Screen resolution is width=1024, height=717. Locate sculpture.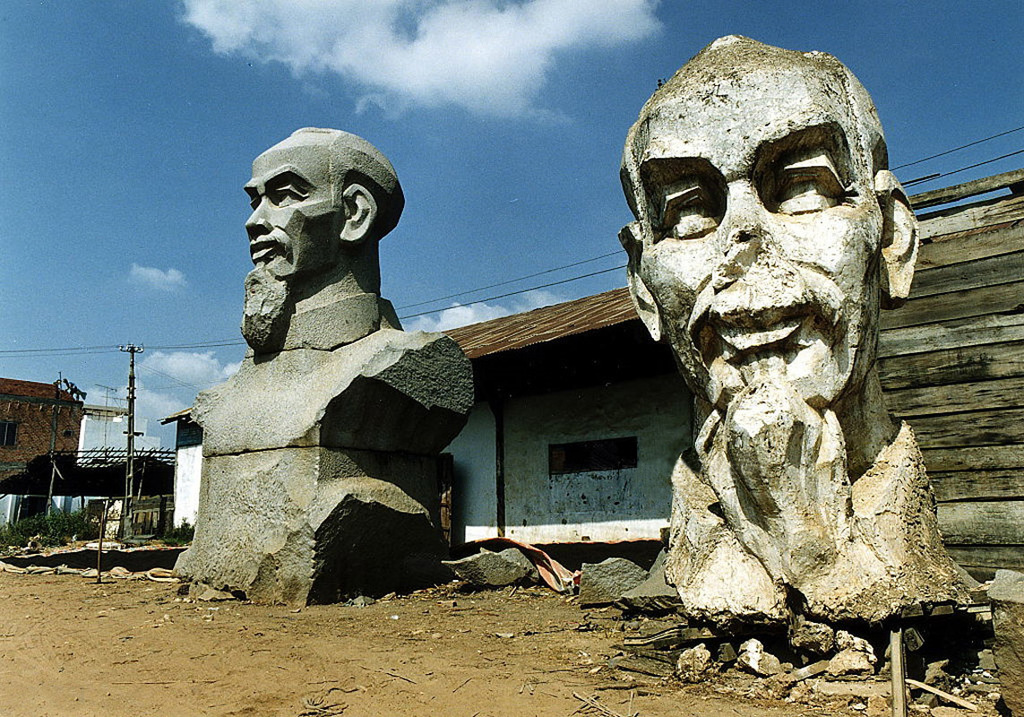
176 101 471 590.
